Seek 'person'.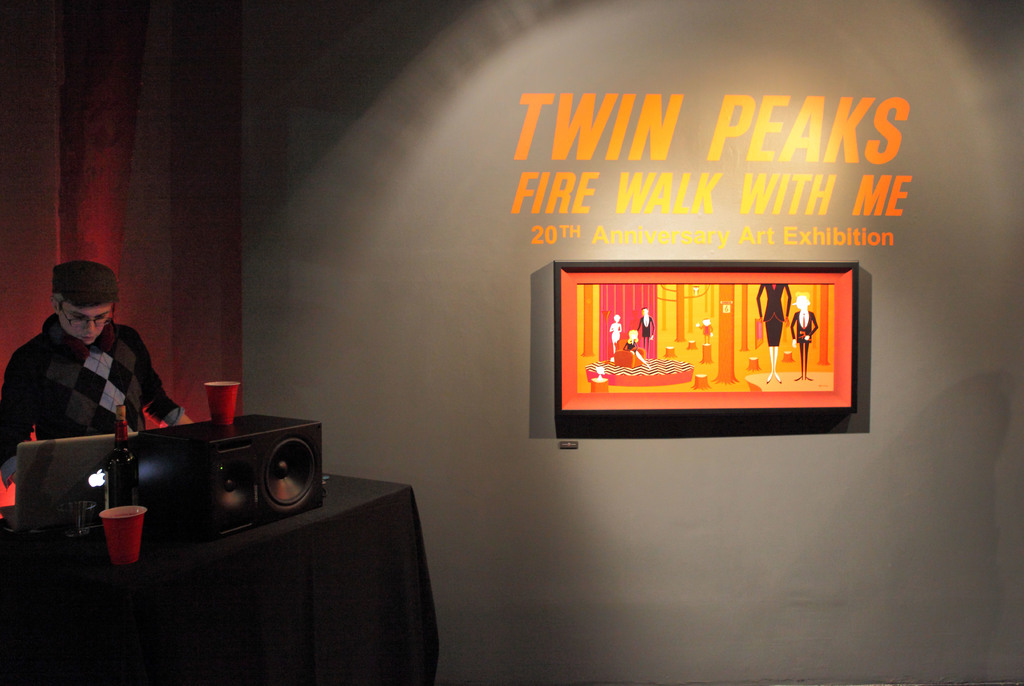
17,254,162,507.
